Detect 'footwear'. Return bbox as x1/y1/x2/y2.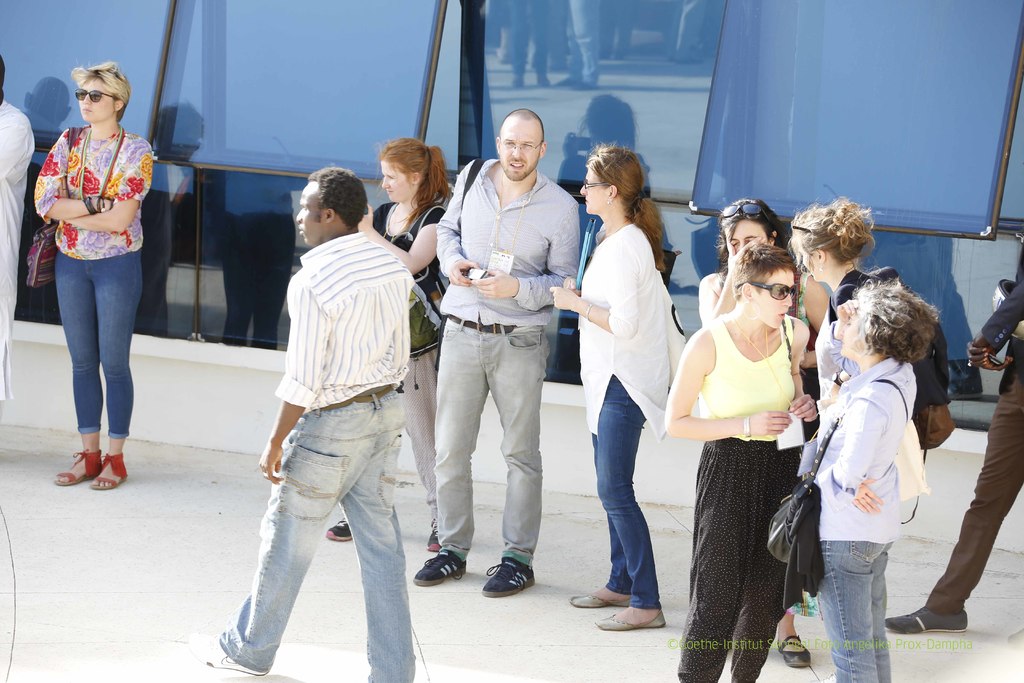
883/603/969/634.
